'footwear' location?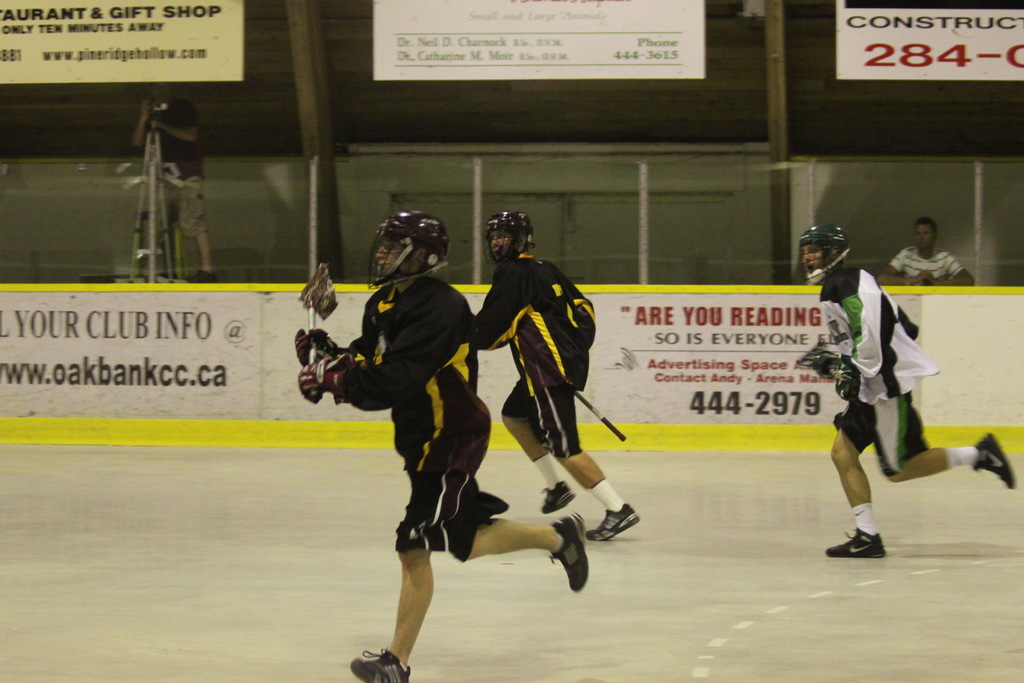
rect(350, 646, 409, 682)
